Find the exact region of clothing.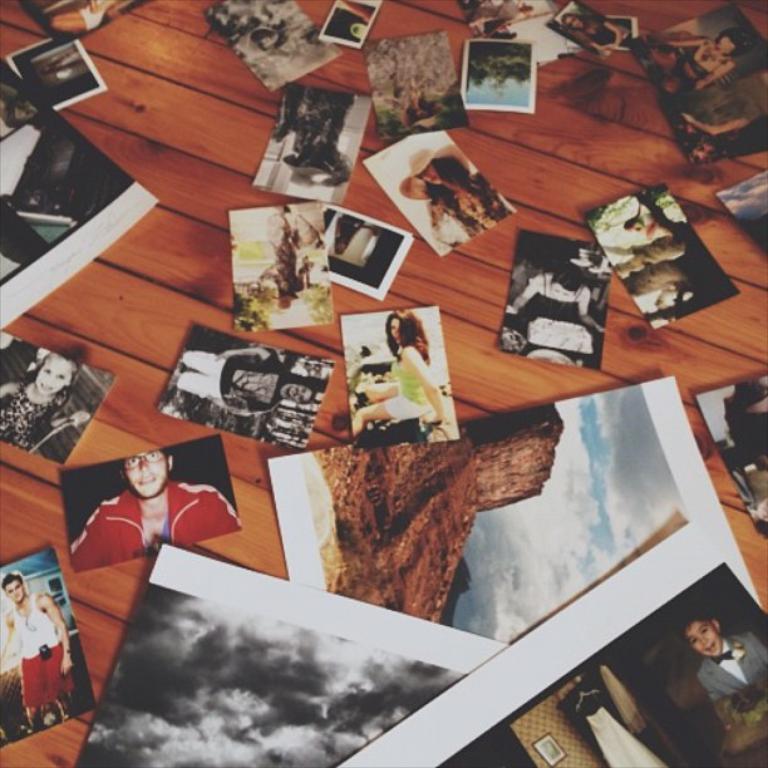
Exact region: <bbox>73, 476, 240, 575</bbox>.
